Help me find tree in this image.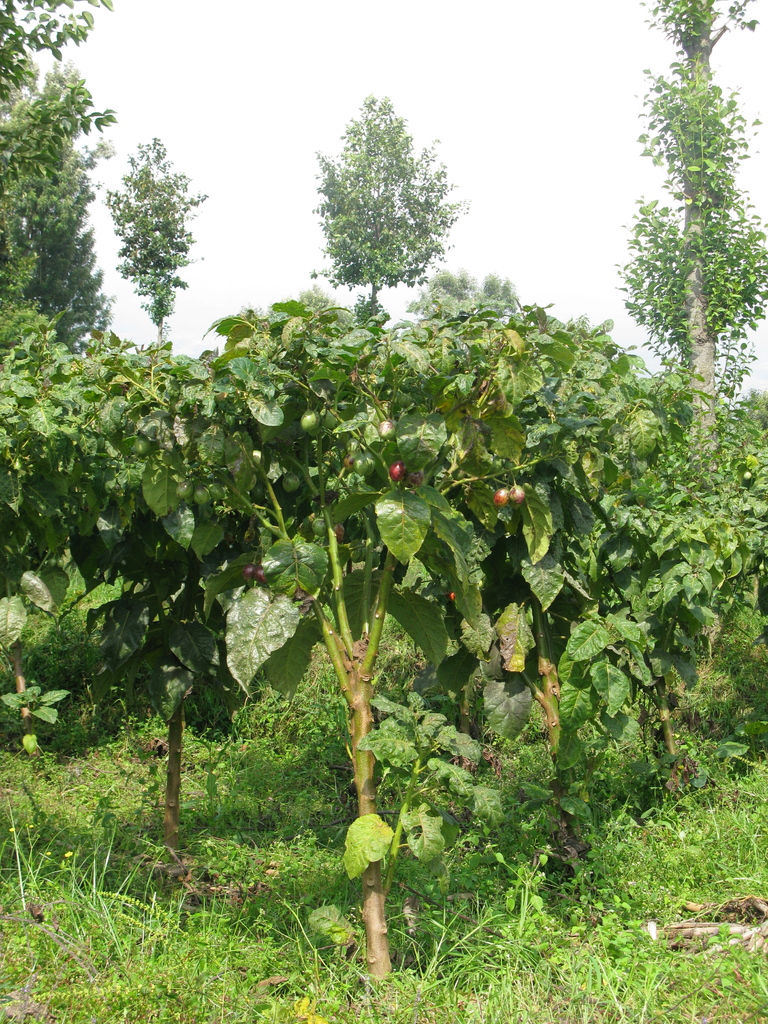
Found it: 305, 87, 473, 330.
